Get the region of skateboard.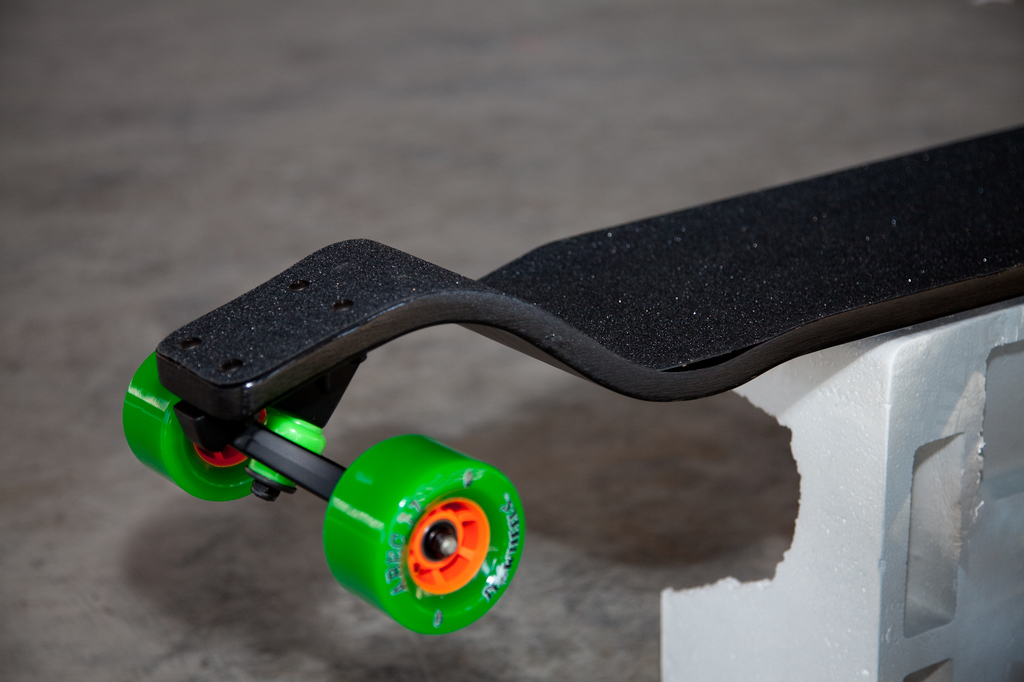
detection(92, 123, 1016, 608).
